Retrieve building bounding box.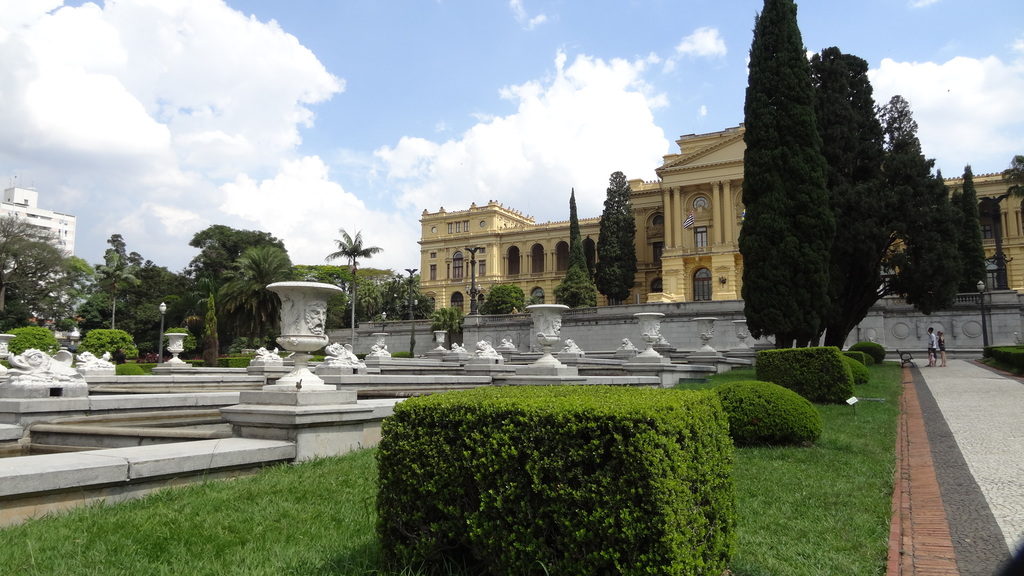
Bounding box: (left=0, top=184, right=77, bottom=305).
